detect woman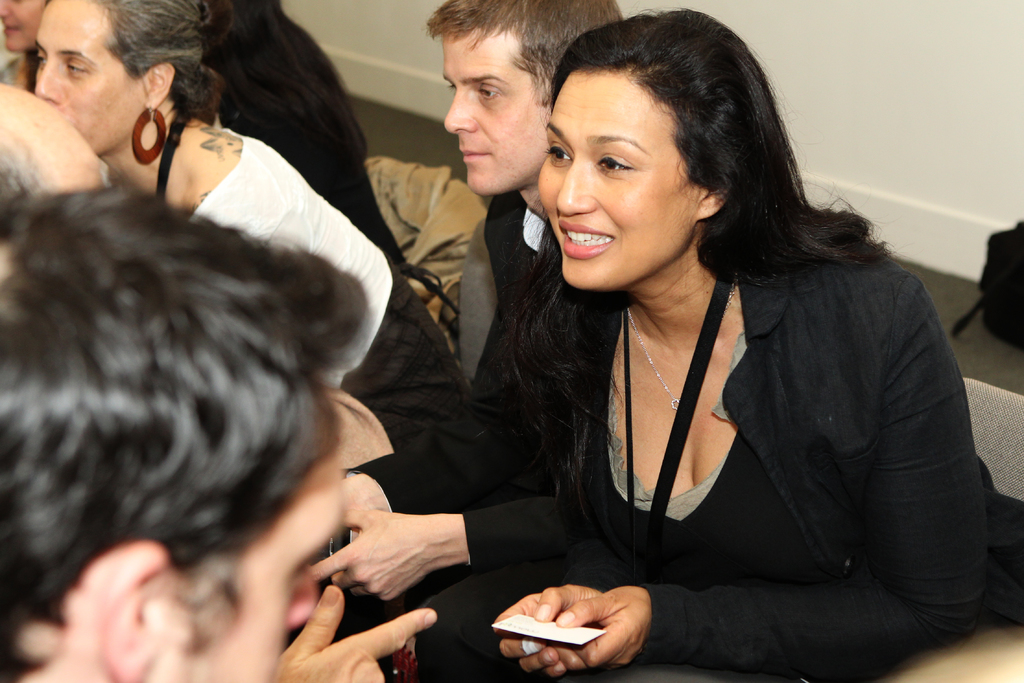
box=[338, 18, 980, 682]
